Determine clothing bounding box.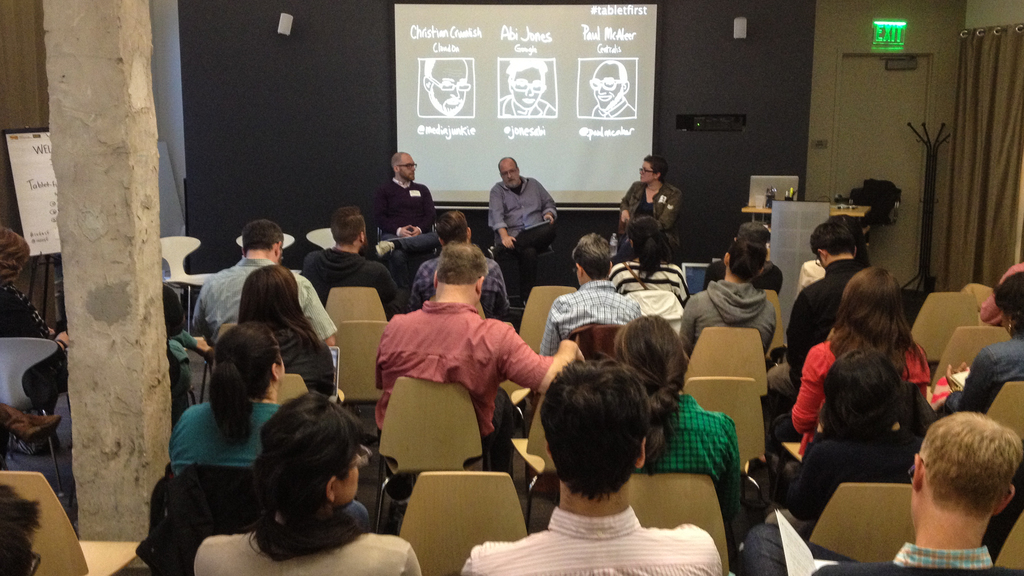
Determined: (left=623, top=181, right=684, bottom=246).
